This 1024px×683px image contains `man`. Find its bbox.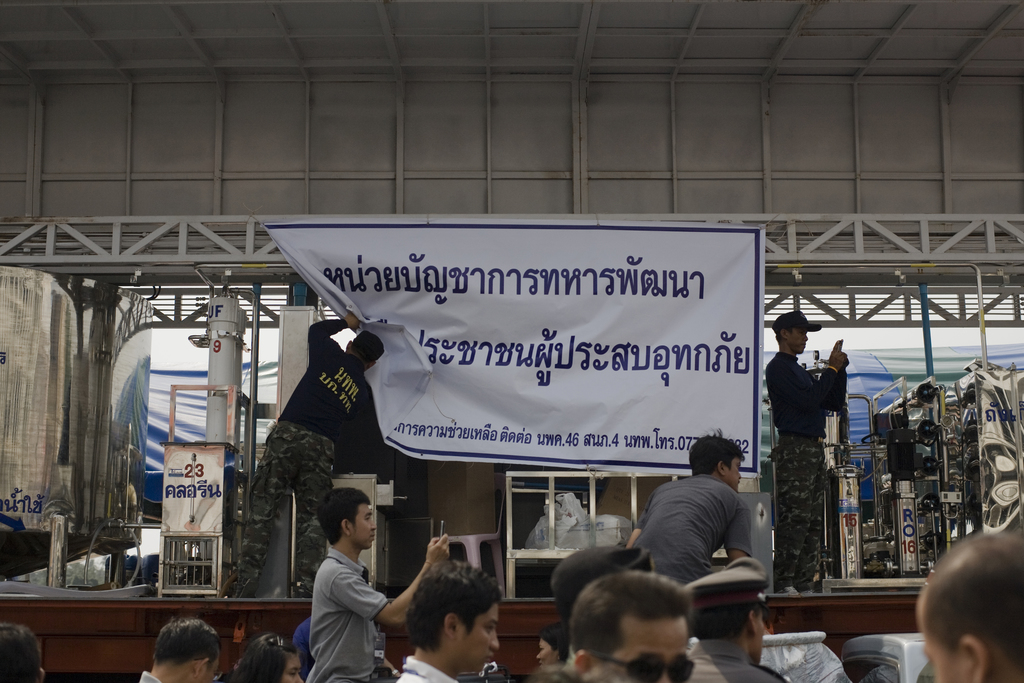
box(394, 562, 503, 682).
